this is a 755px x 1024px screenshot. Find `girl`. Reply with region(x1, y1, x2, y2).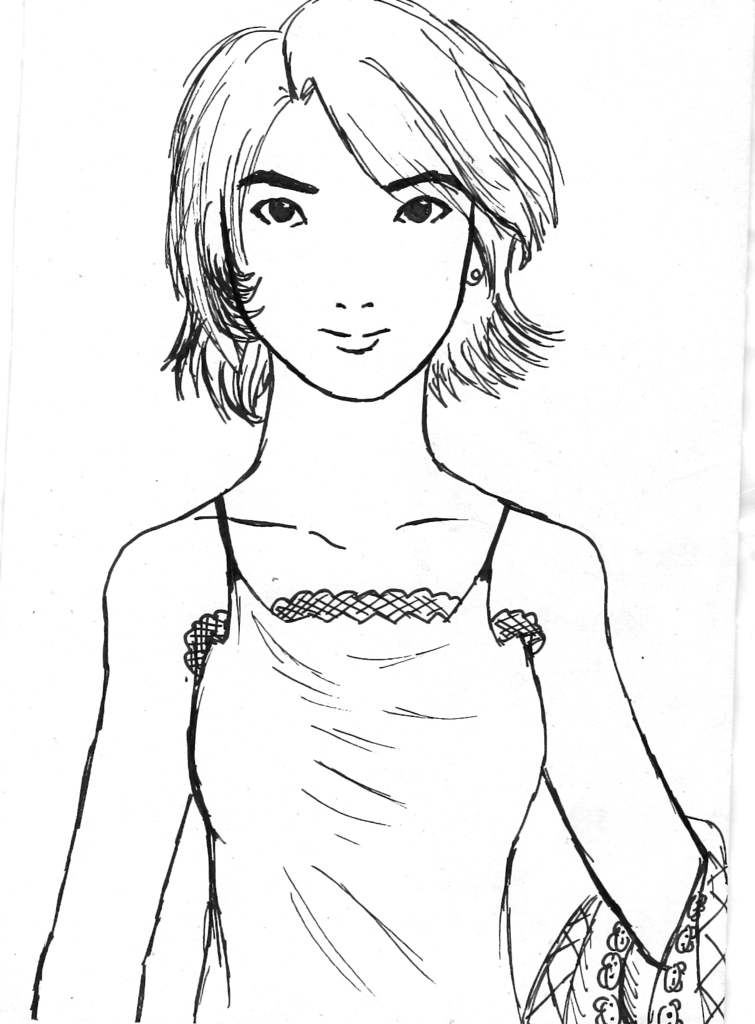
region(33, 1, 730, 1023).
